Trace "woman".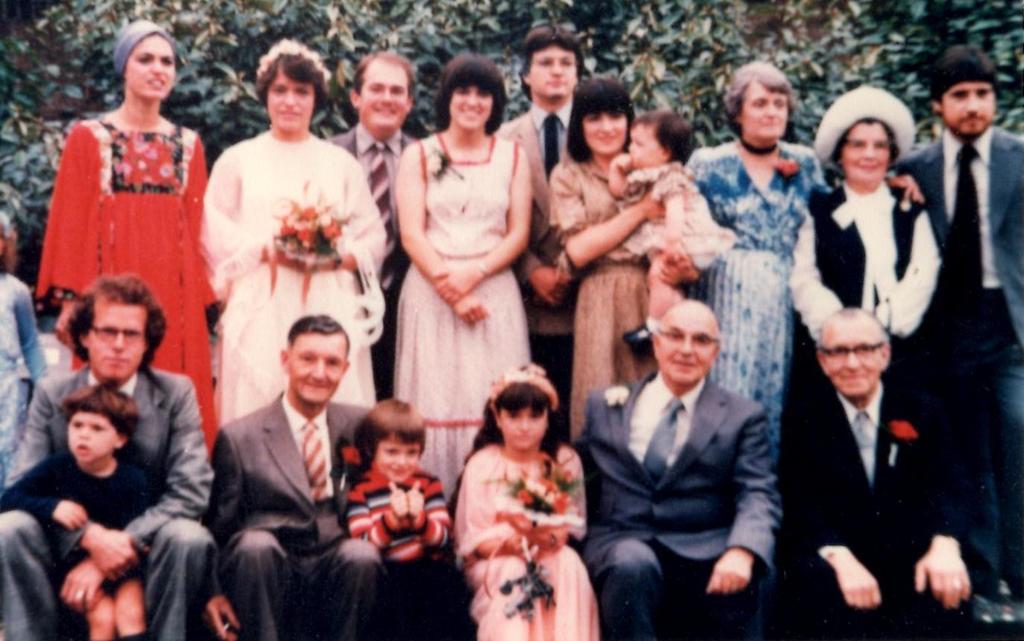
Traced to region(682, 58, 927, 475).
